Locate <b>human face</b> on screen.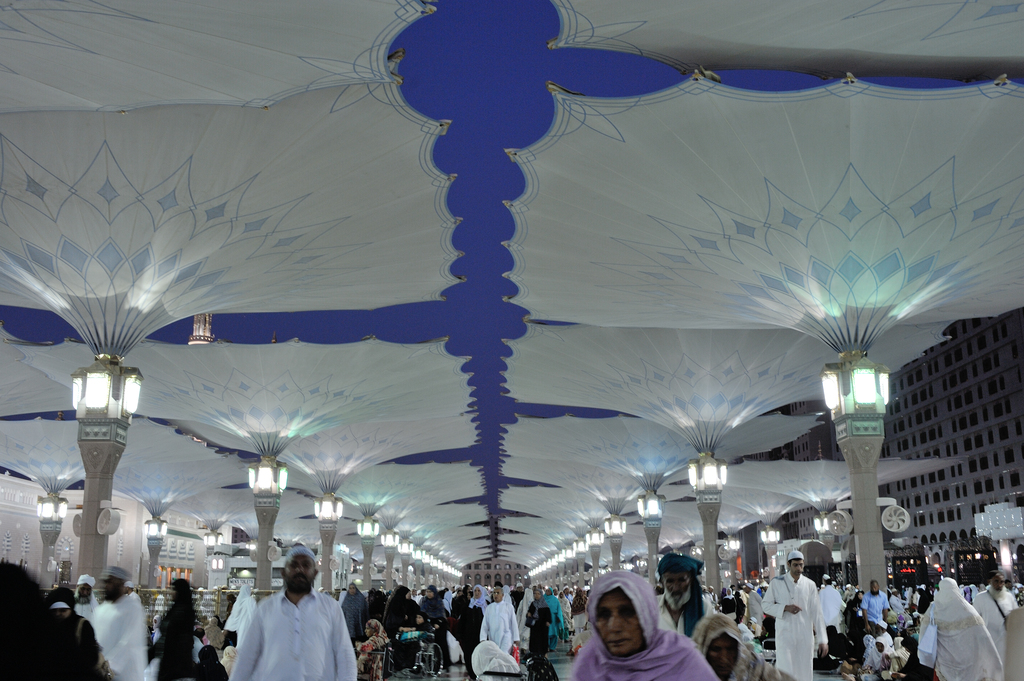
On screen at 664,572,690,610.
